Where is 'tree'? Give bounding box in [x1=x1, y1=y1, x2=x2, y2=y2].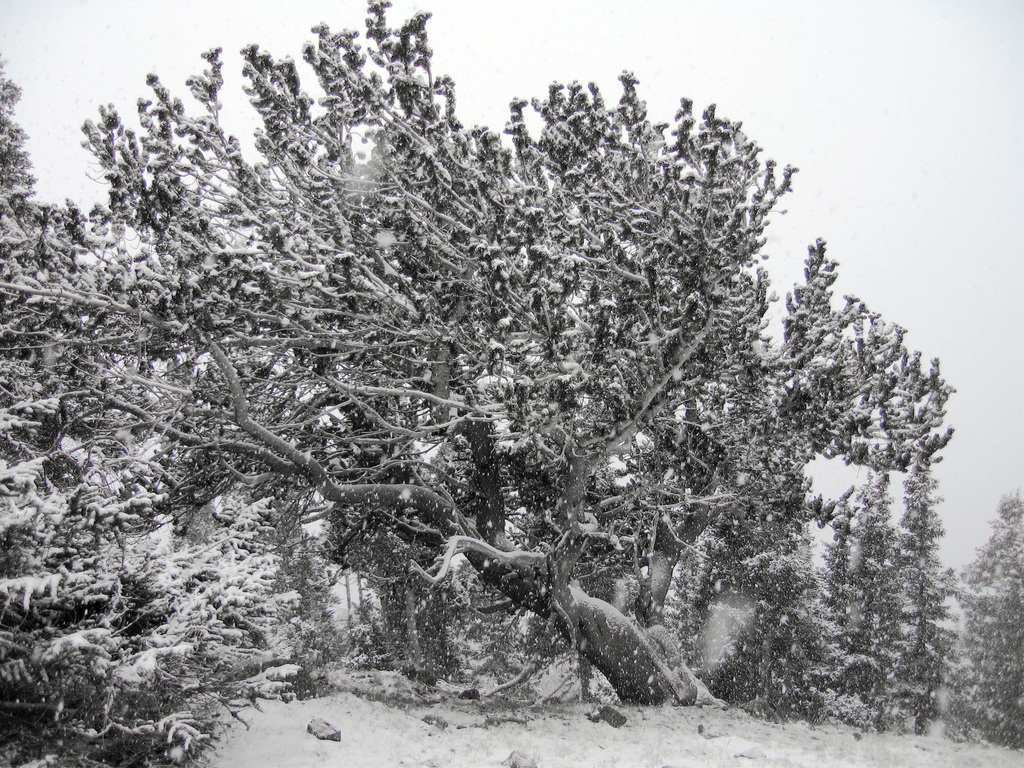
[x1=1, y1=83, x2=252, y2=767].
